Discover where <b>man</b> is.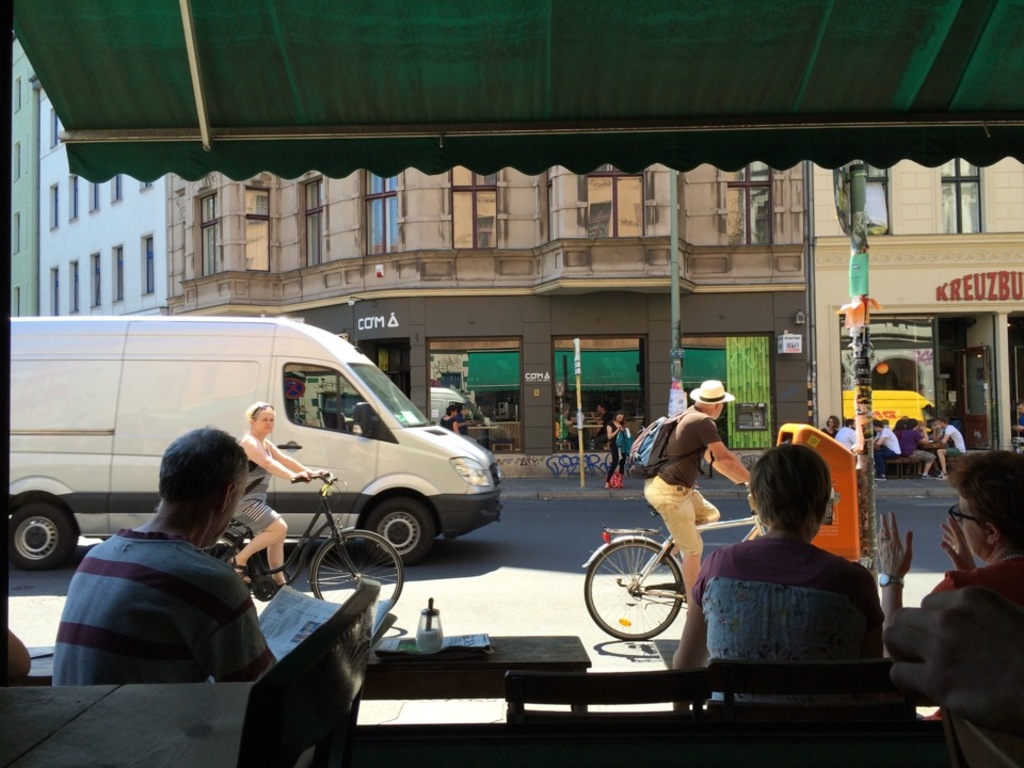
Discovered at (46, 420, 285, 695).
